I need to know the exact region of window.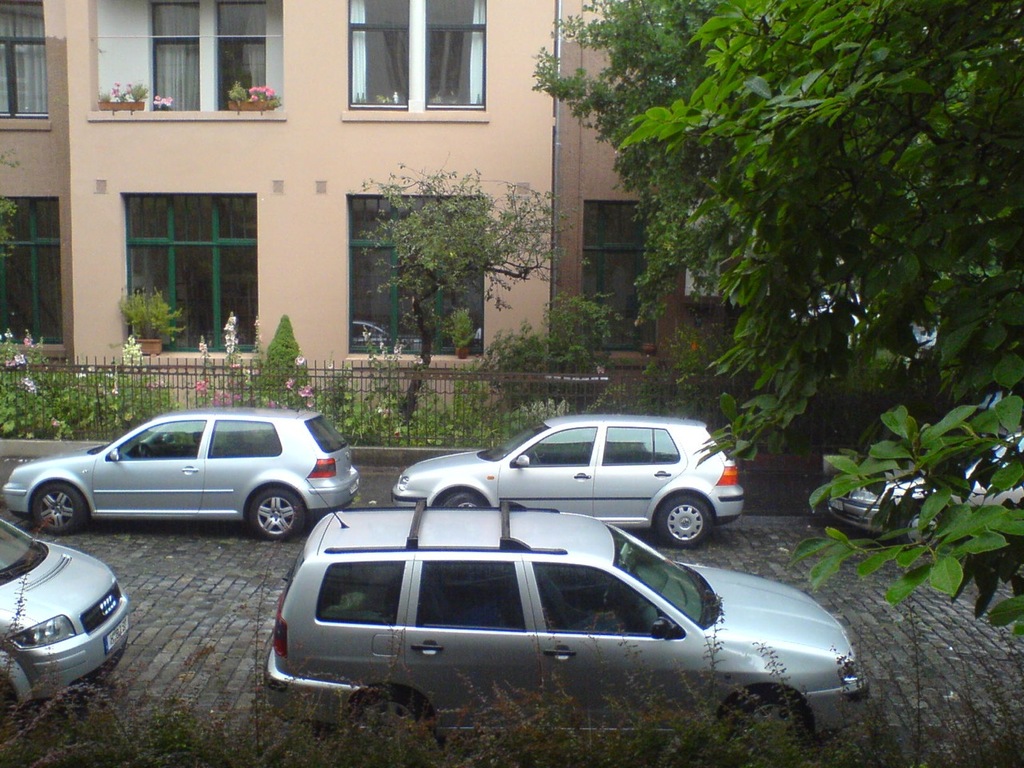
Region: region(346, 0, 410, 106).
